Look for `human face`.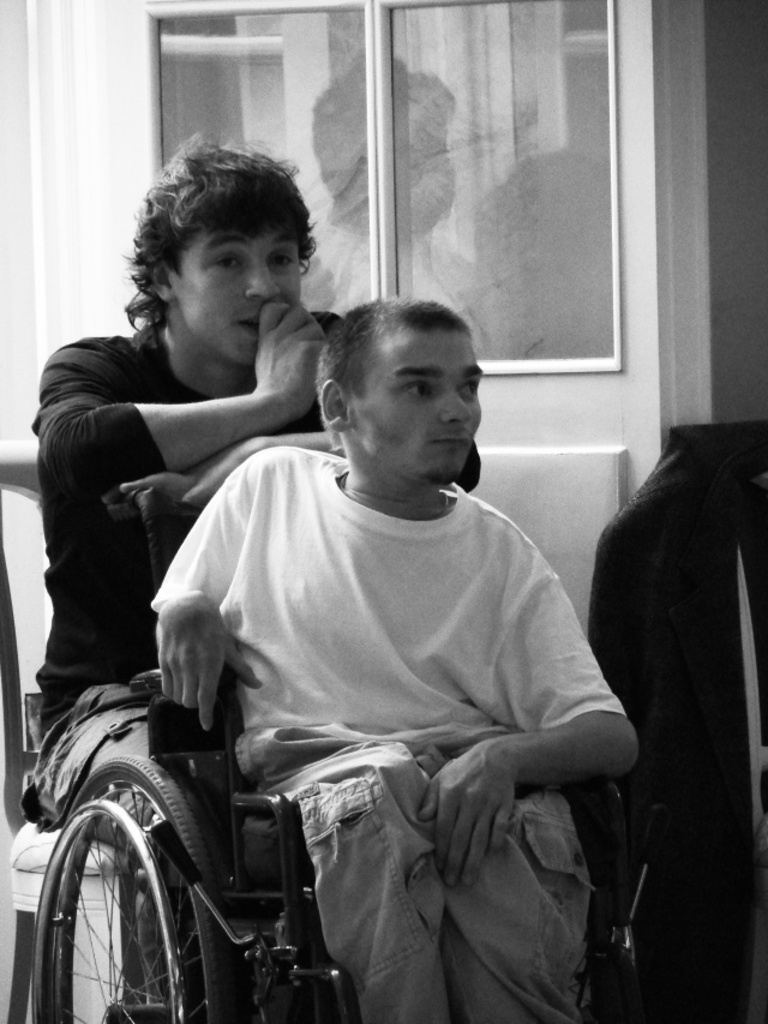
Found: pyautogui.locateOnScreen(167, 224, 302, 361).
